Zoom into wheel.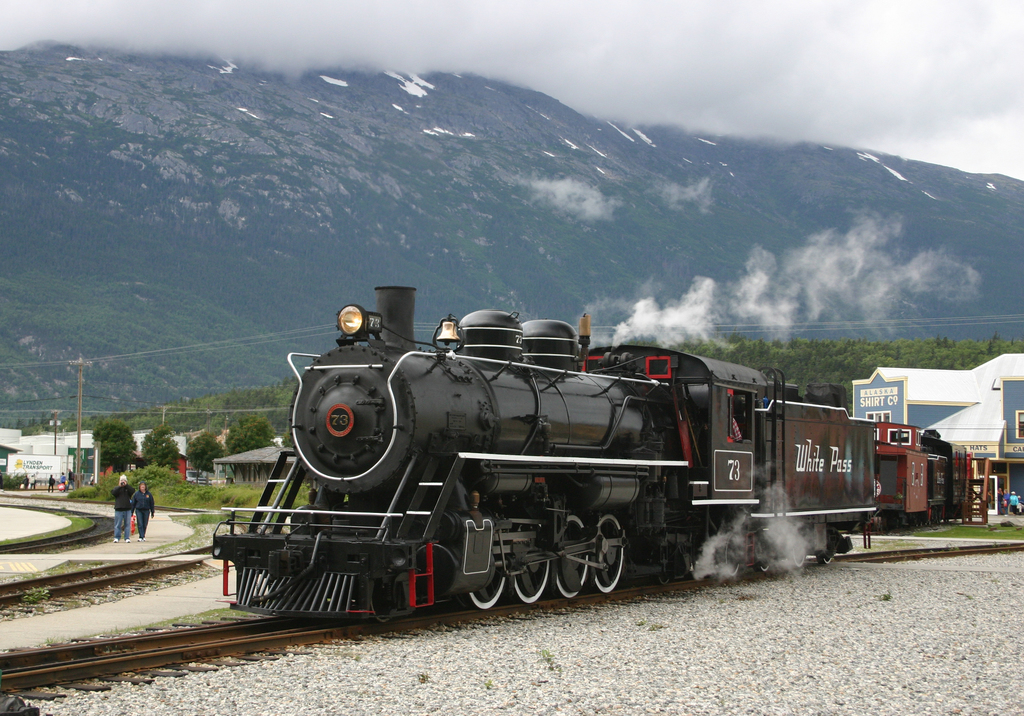
Zoom target: Rect(599, 518, 630, 596).
